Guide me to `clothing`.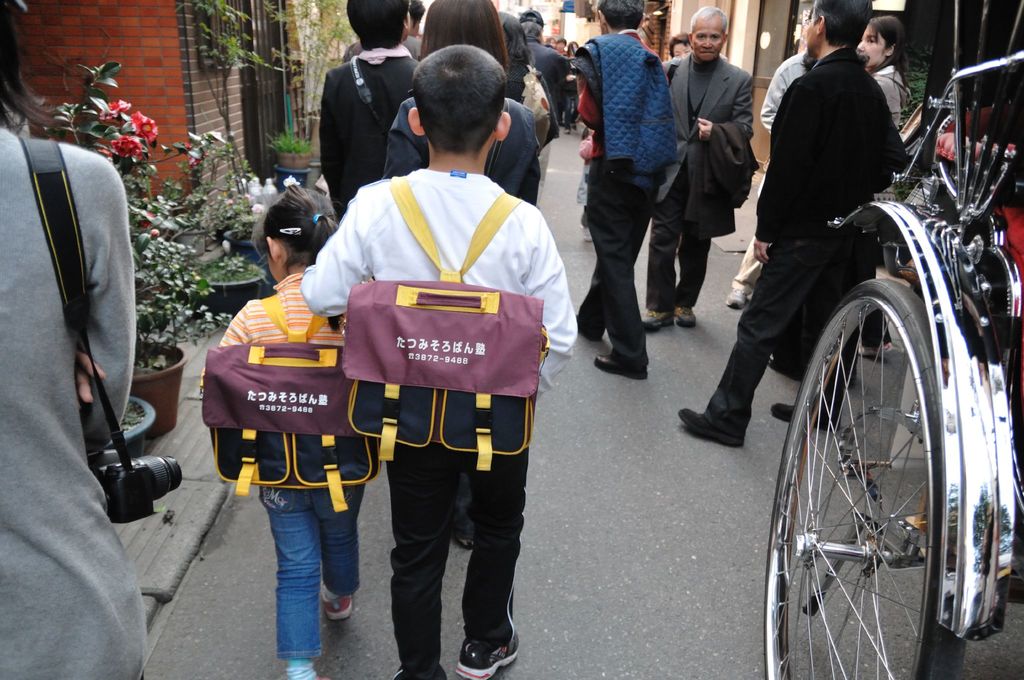
Guidance: [left=294, top=169, right=582, bottom=679].
